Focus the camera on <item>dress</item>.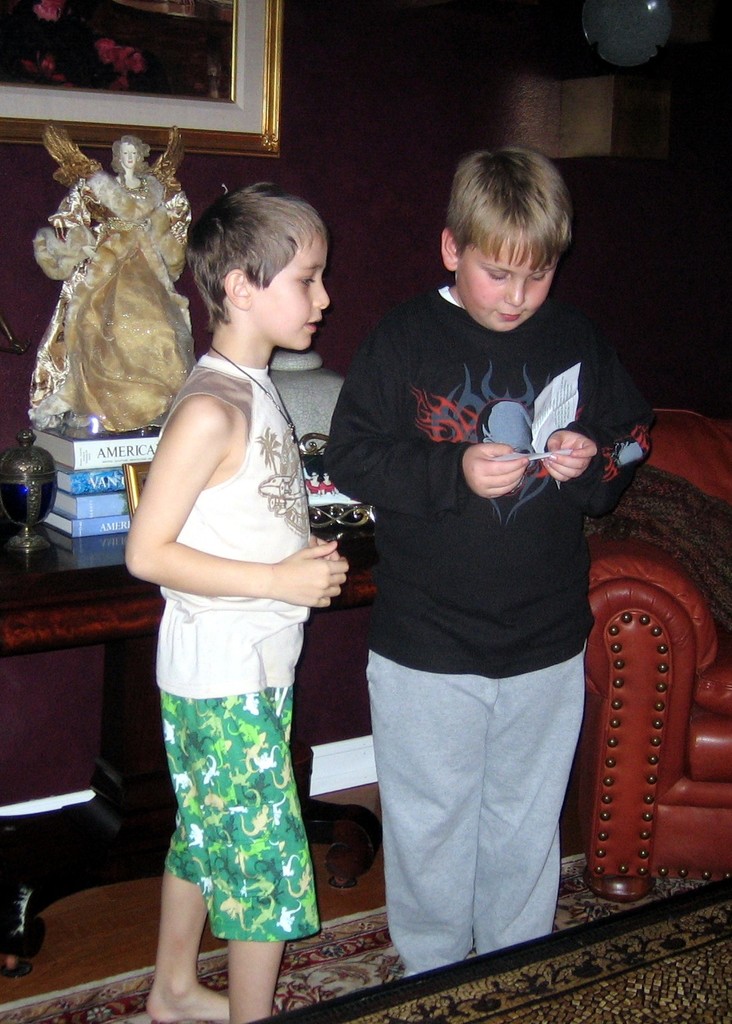
Focus region: (33, 172, 201, 433).
